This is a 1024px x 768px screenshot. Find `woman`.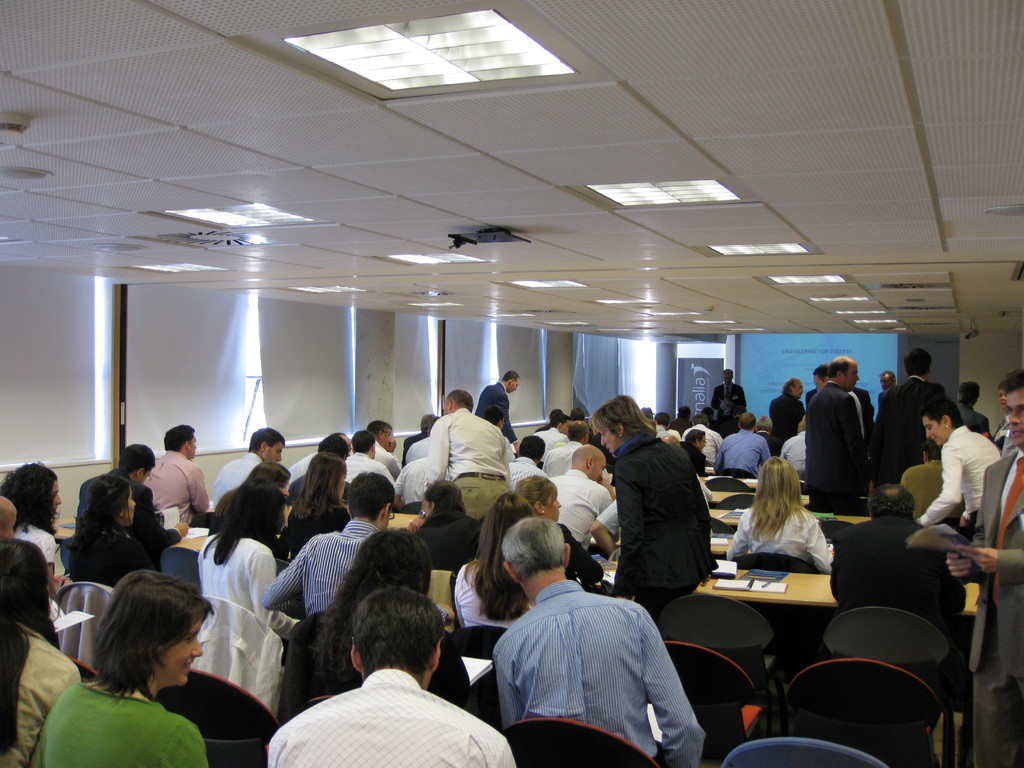
Bounding box: (left=913, top=396, right=1000, bottom=536).
